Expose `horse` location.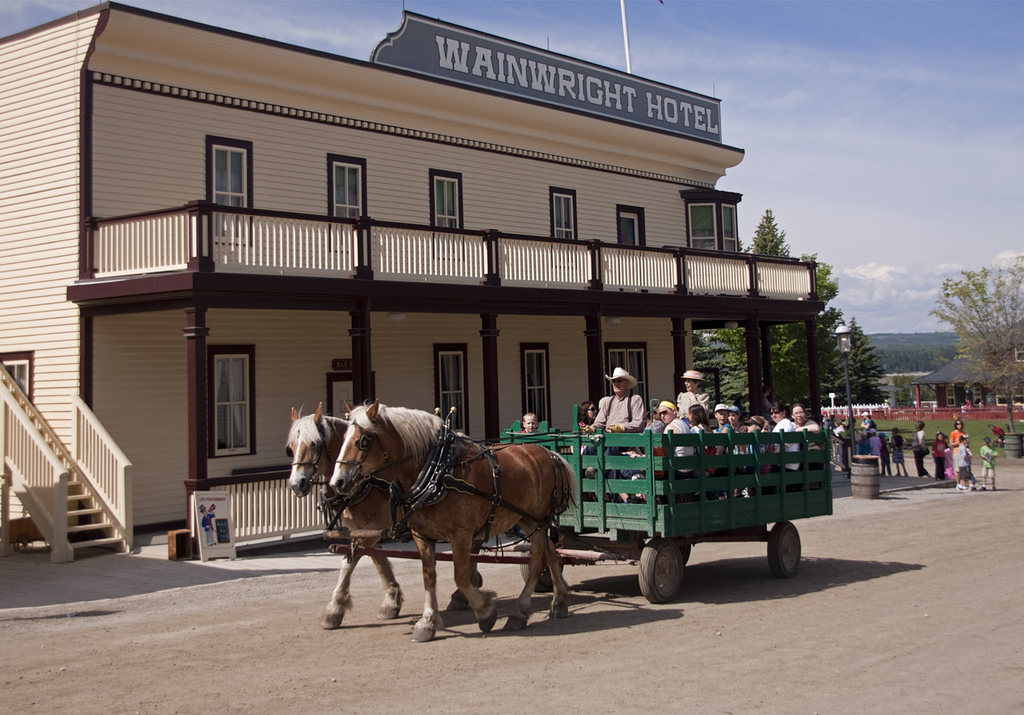
Exposed at [left=329, top=395, right=579, bottom=644].
